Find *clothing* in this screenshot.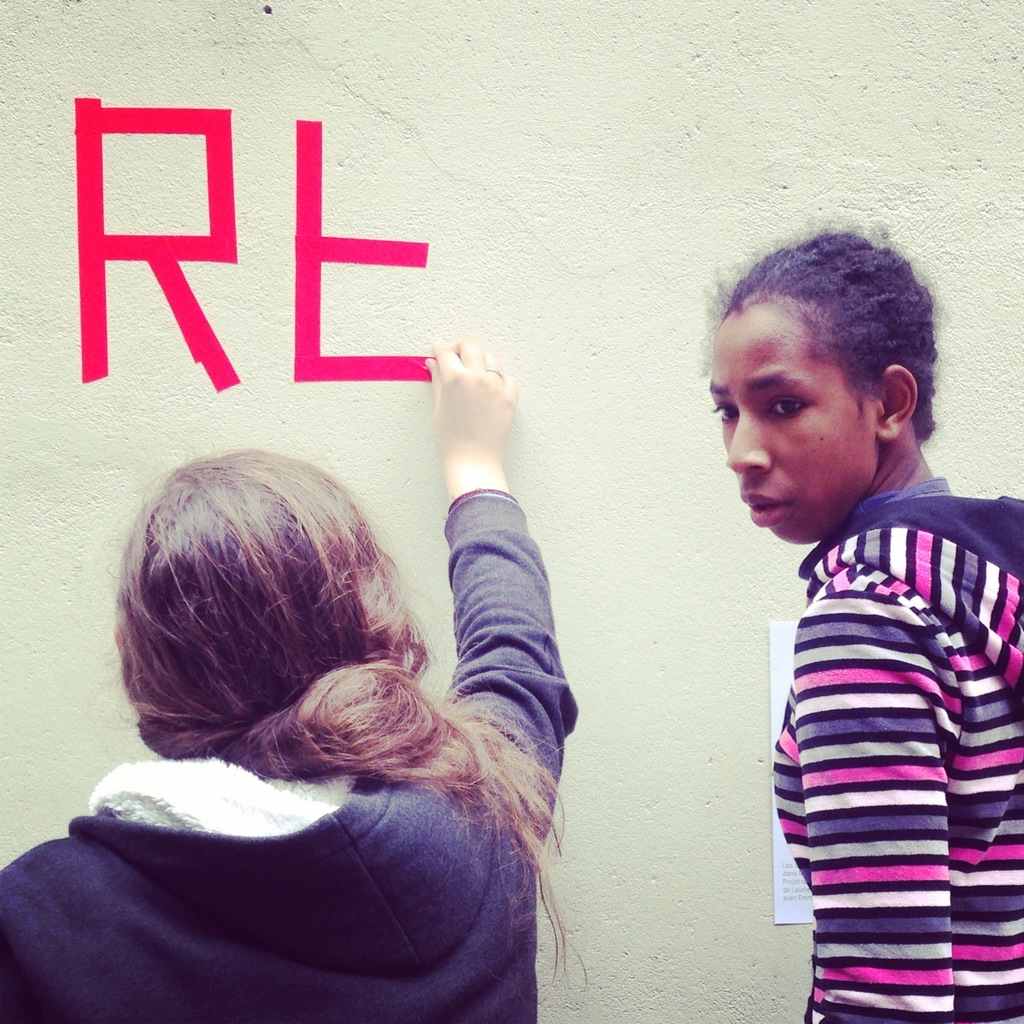
The bounding box for *clothing* is l=768, t=470, r=1023, b=1023.
